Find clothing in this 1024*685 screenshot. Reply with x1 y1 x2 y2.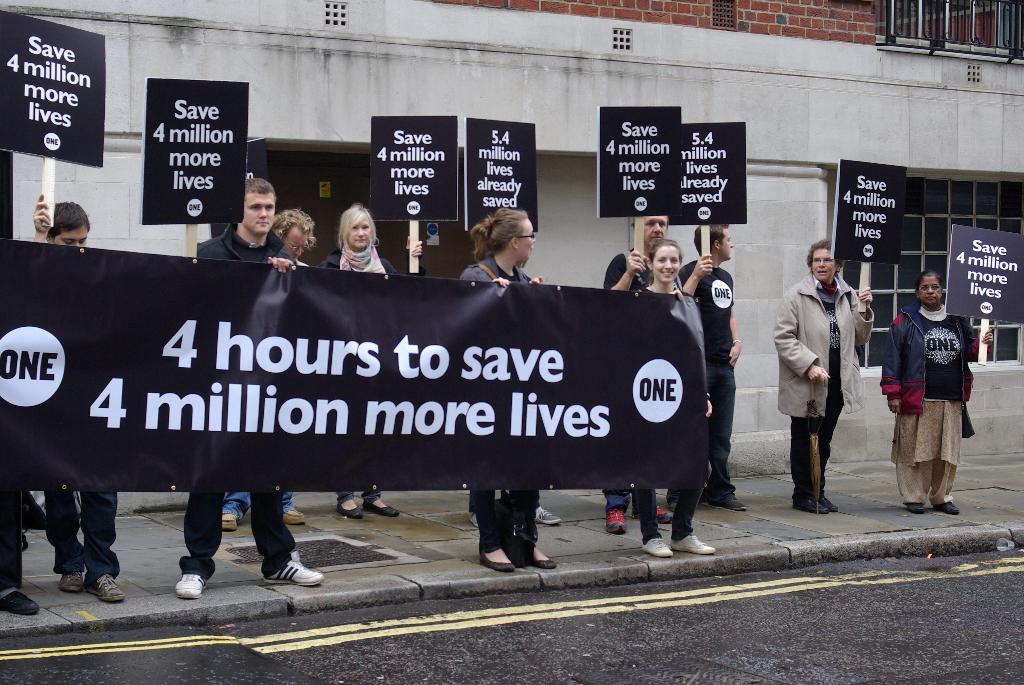
176 225 292 571.
